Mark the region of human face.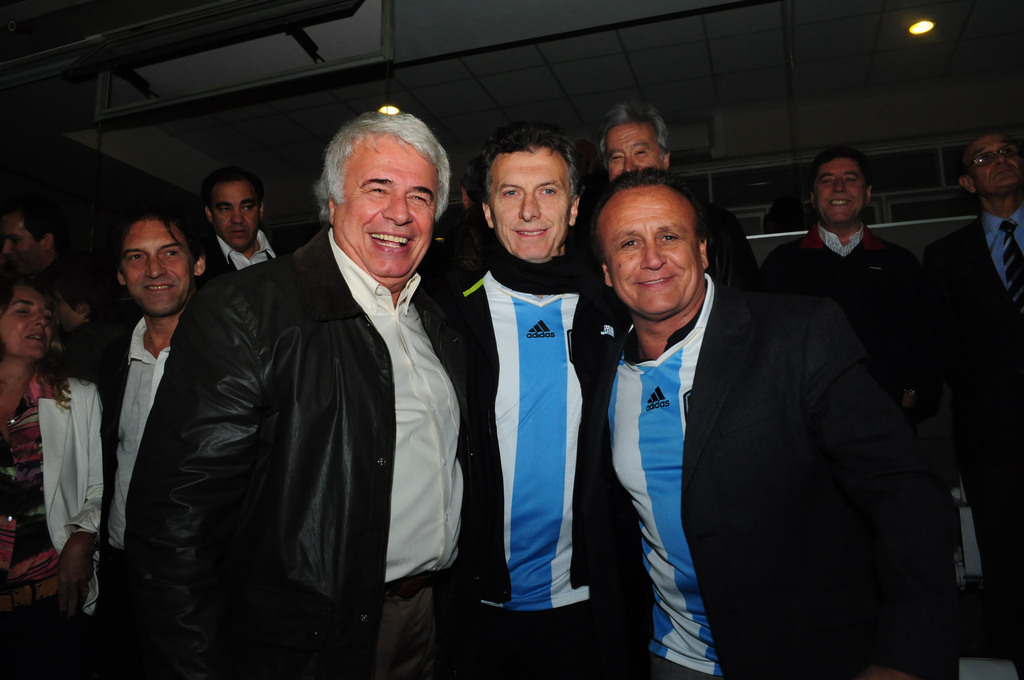
Region: region(815, 161, 868, 222).
